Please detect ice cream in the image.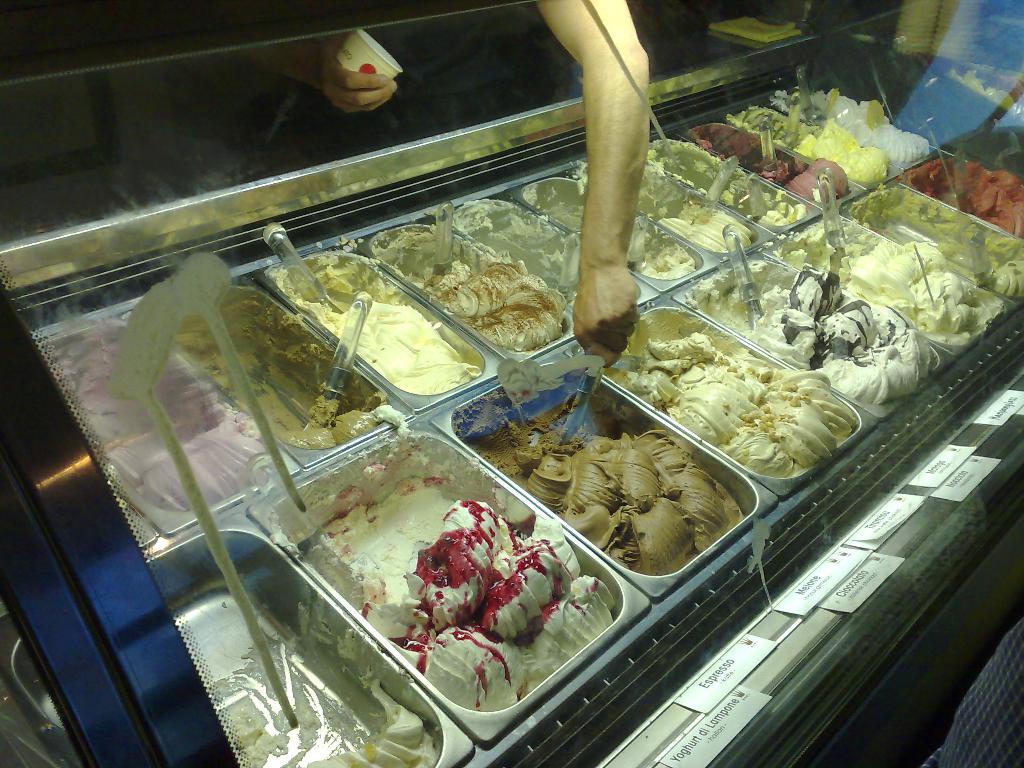
region(814, 41, 996, 145).
